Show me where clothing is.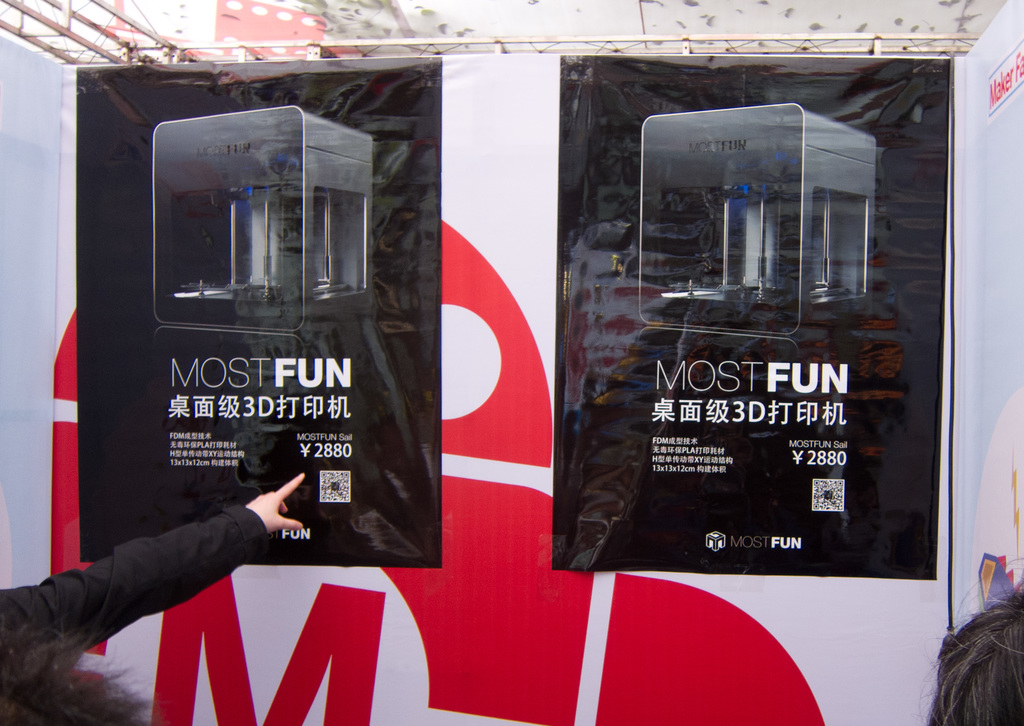
clothing is at pyautogui.locateOnScreen(0, 526, 266, 625).
